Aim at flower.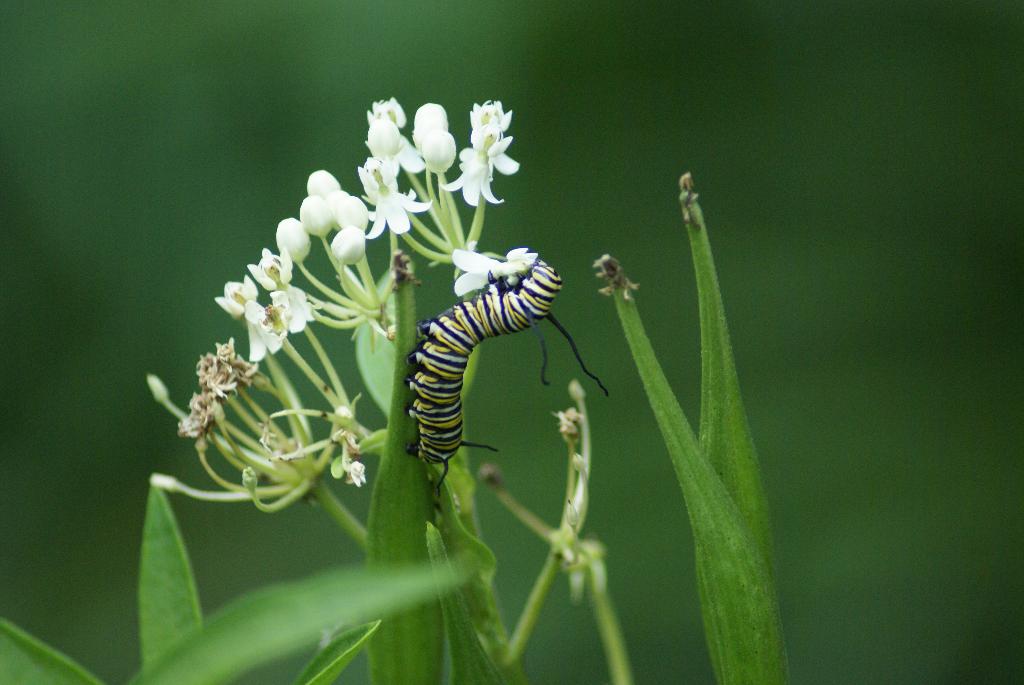
Aimed at x1=447, y1=241, x2=544, y2=295.
